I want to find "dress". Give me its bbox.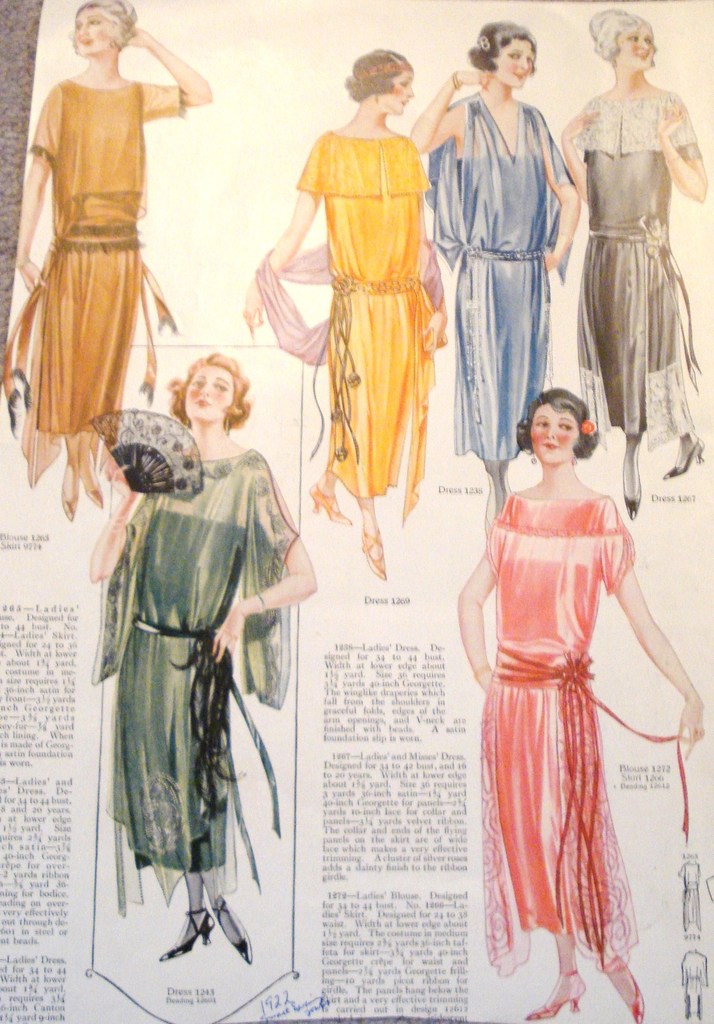
1, 77, 179, 487.
